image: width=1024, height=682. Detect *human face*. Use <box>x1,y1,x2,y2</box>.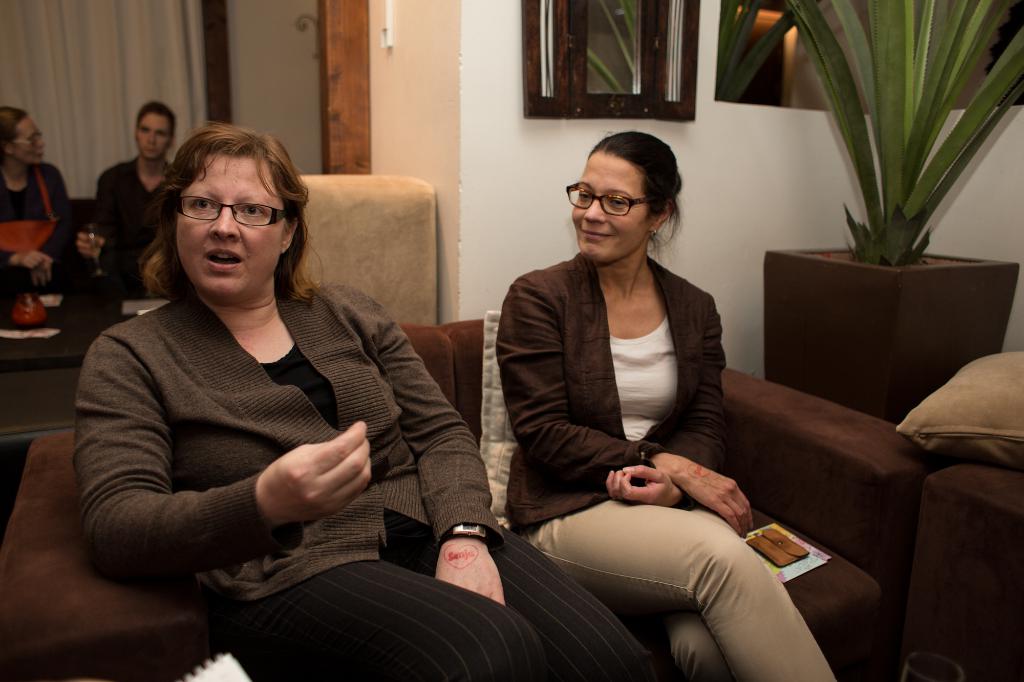
<box>572,148,650,262</box>.
